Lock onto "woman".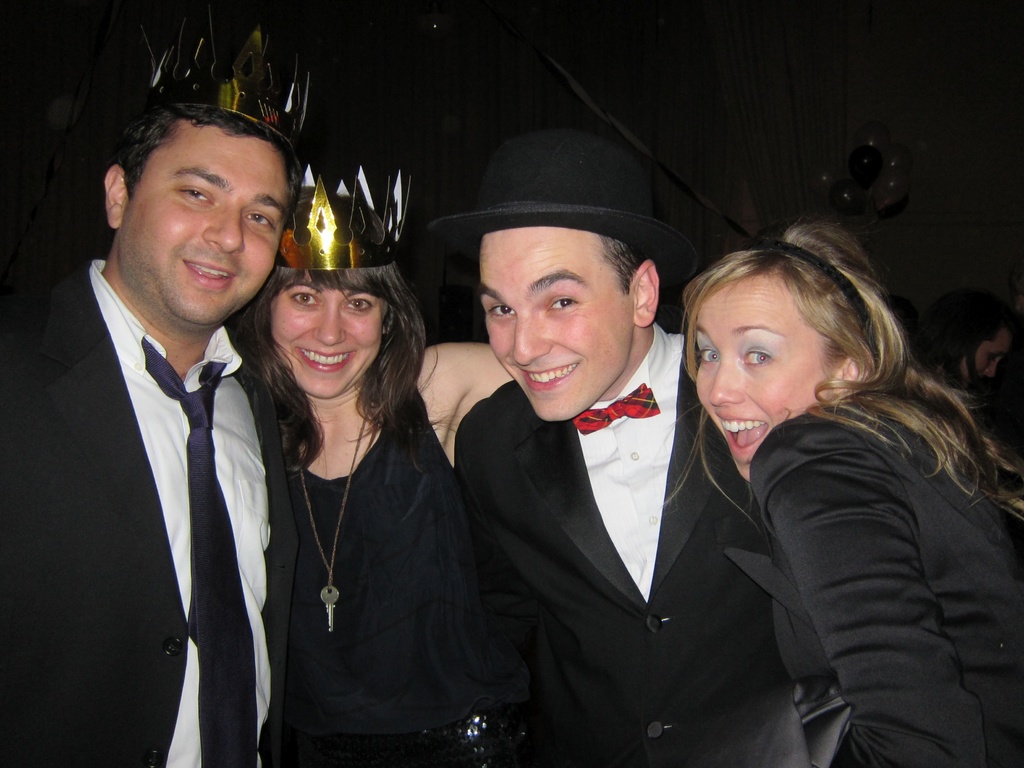
Locked: (x1=646, y1=200, x2=1008, y2=764).
